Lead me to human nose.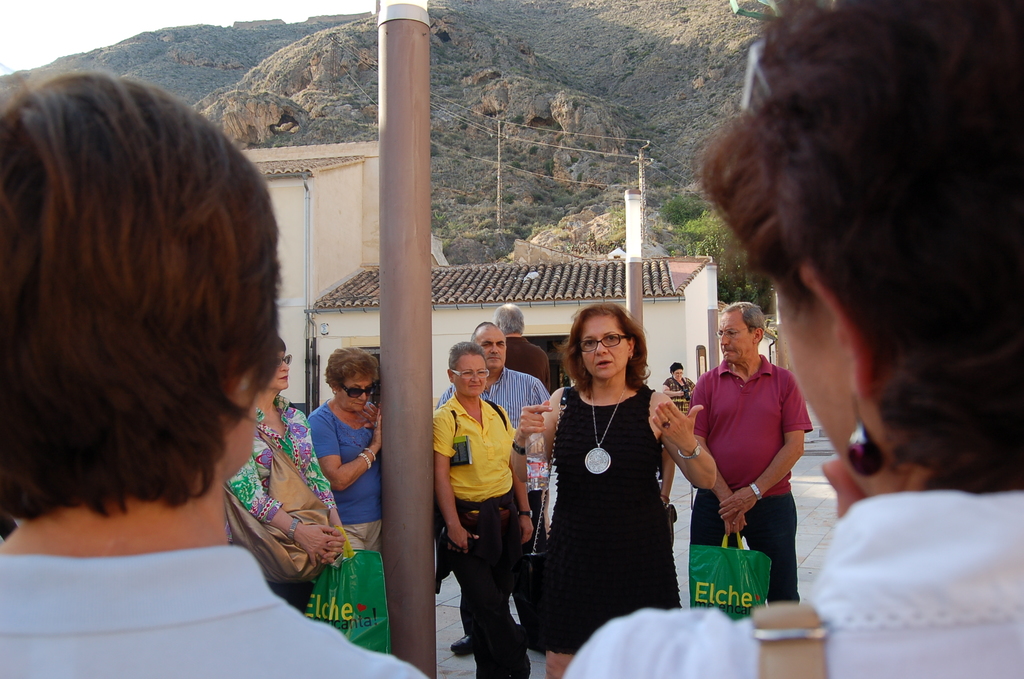
Lead to {"x1": 358, "y1": 386, "x2": 367, "y2": 401}.
